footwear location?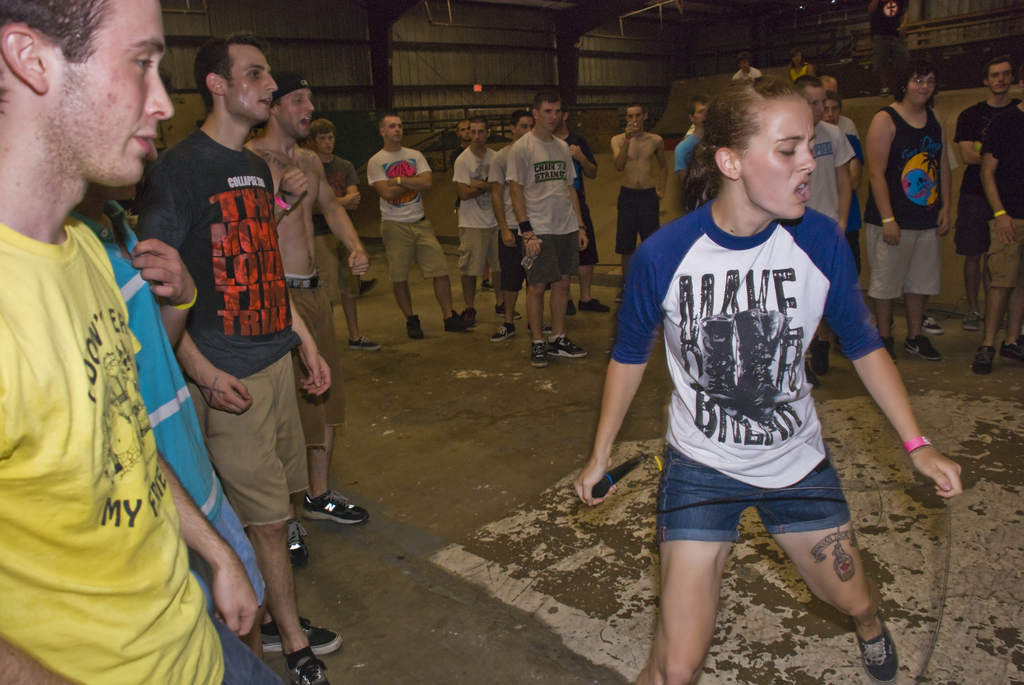
pyautogui.locateOnScreen(570, 301, 577, 312)
